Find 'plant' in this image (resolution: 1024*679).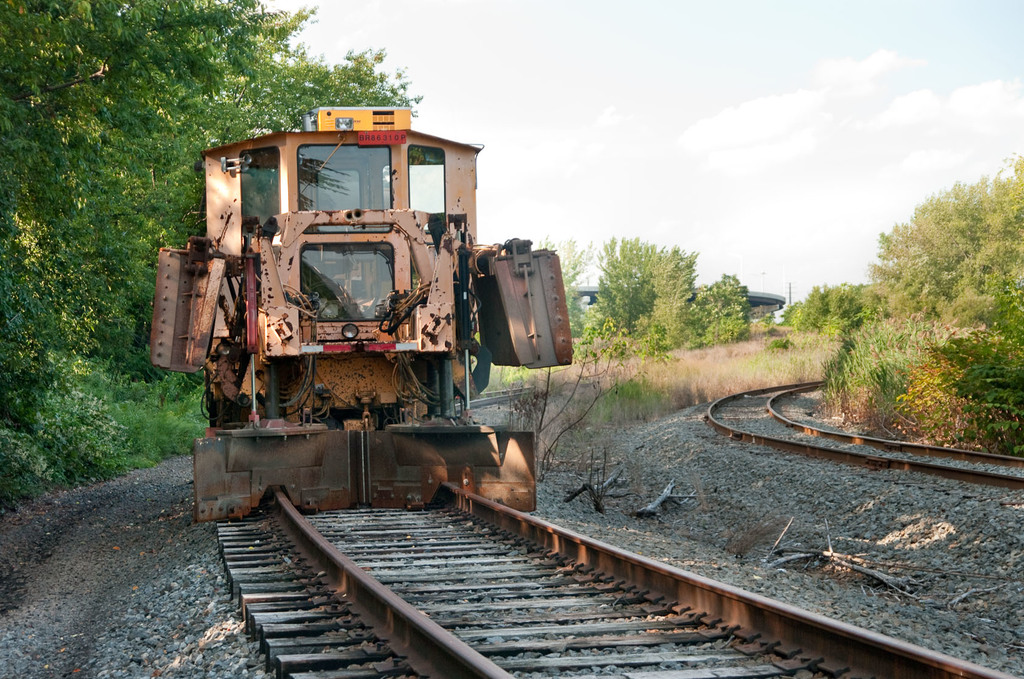
{"left": 0, "top": 425, "right": 62, "bottom": 514}.
